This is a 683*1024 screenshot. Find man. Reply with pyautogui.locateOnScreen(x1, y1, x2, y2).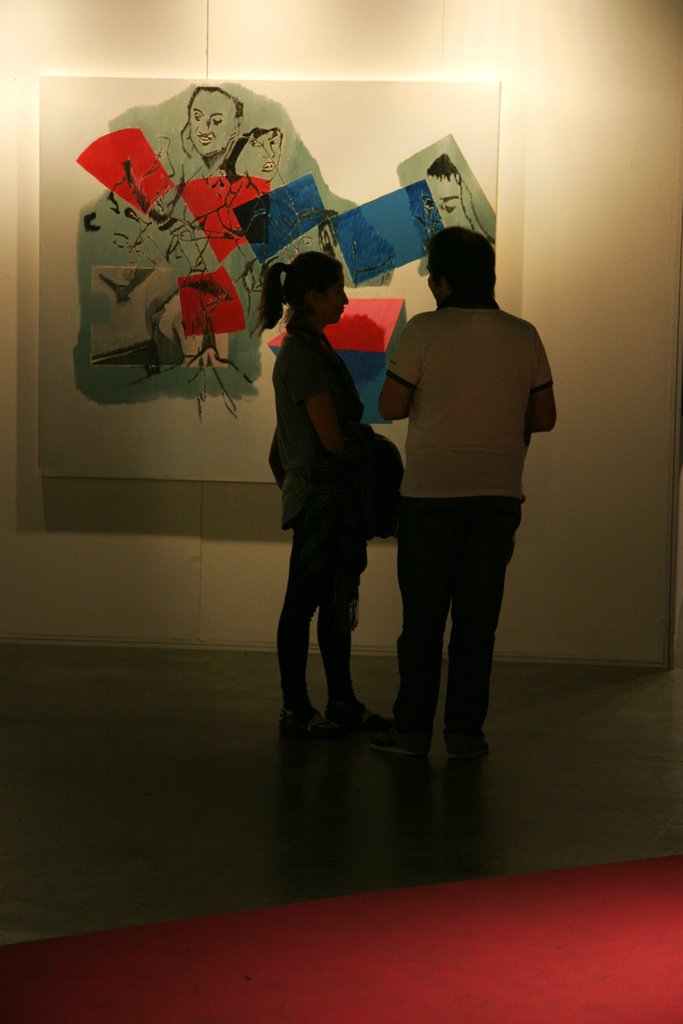
pyautogui.locateOnScreen(360, 201, 552, 770).
